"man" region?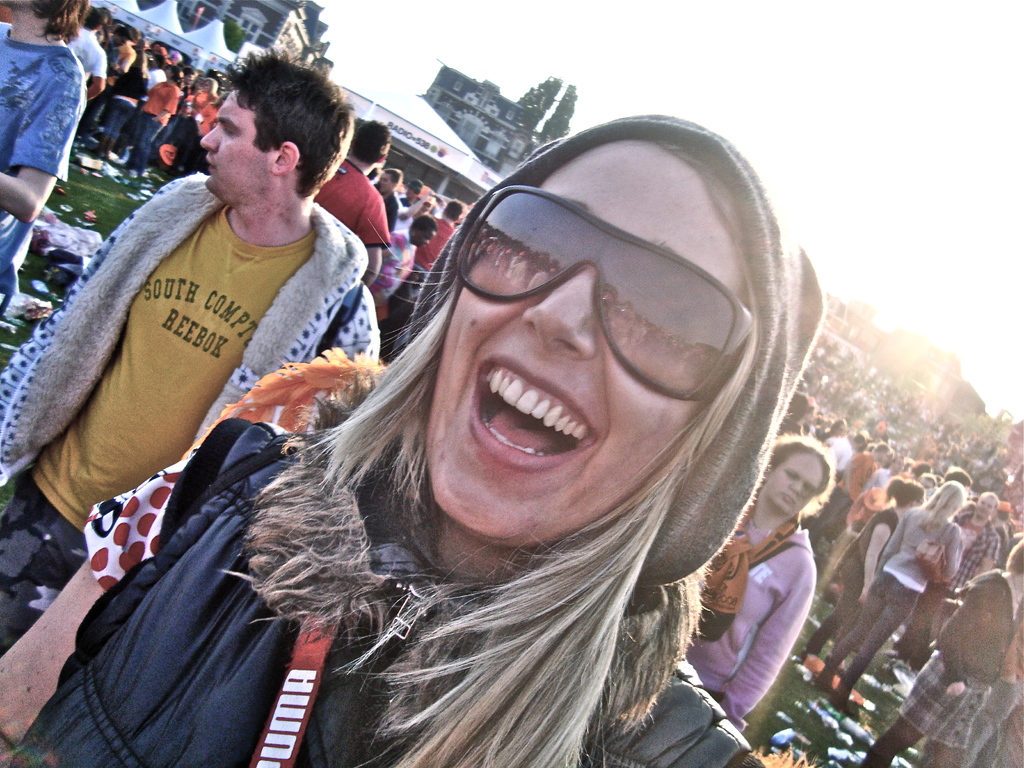
Rect(0, 0, 88, 287)
